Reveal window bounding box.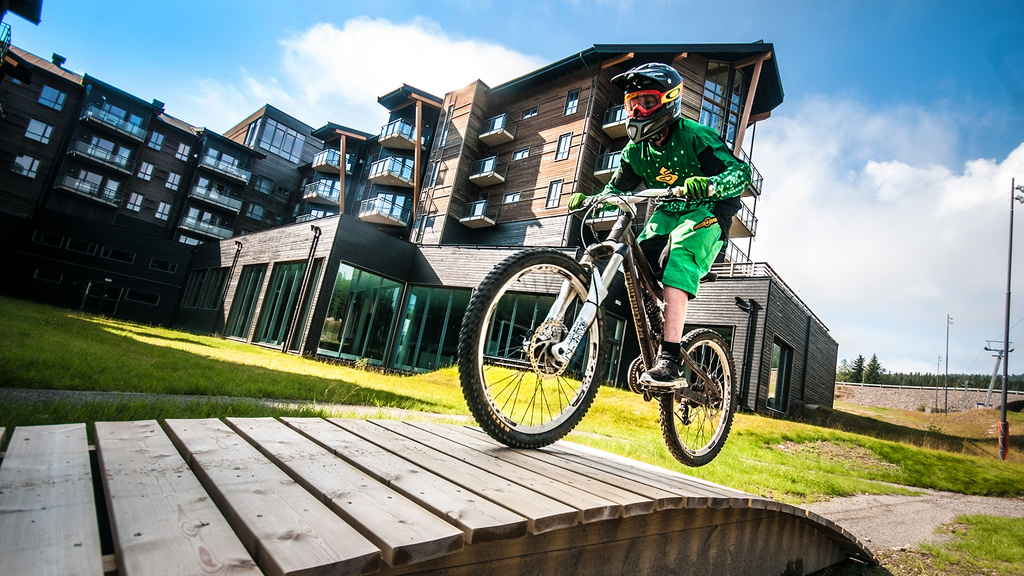
Revealed: box(28, 122, 52, 143).
